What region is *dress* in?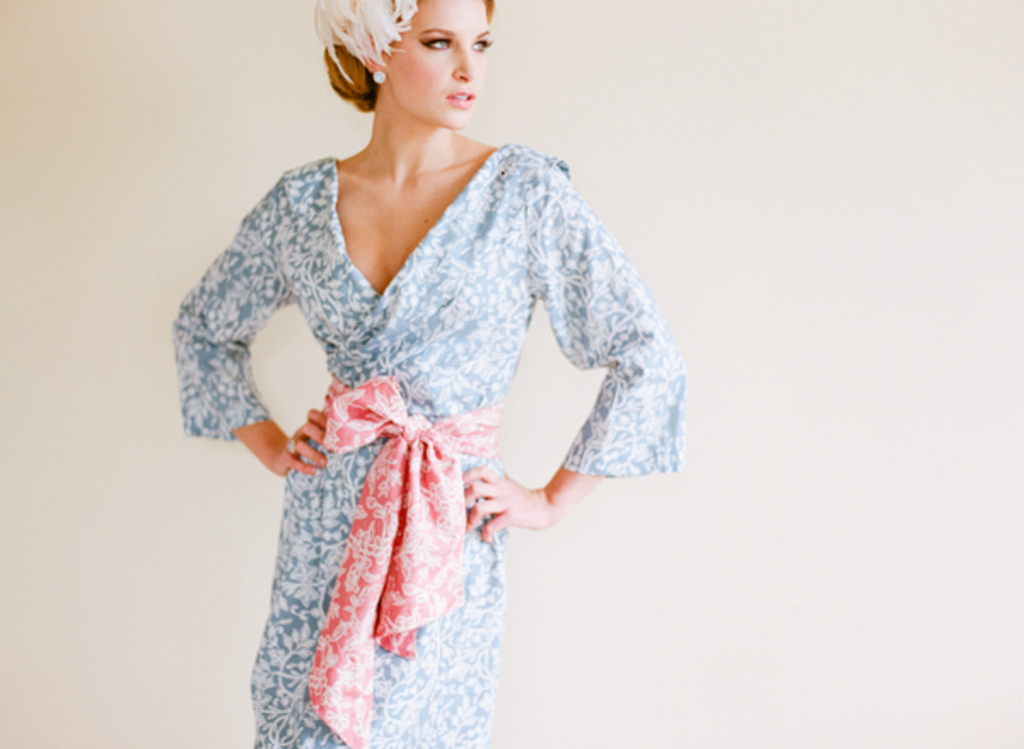
[x1=171, y1=138, x2=684, y2=747].
